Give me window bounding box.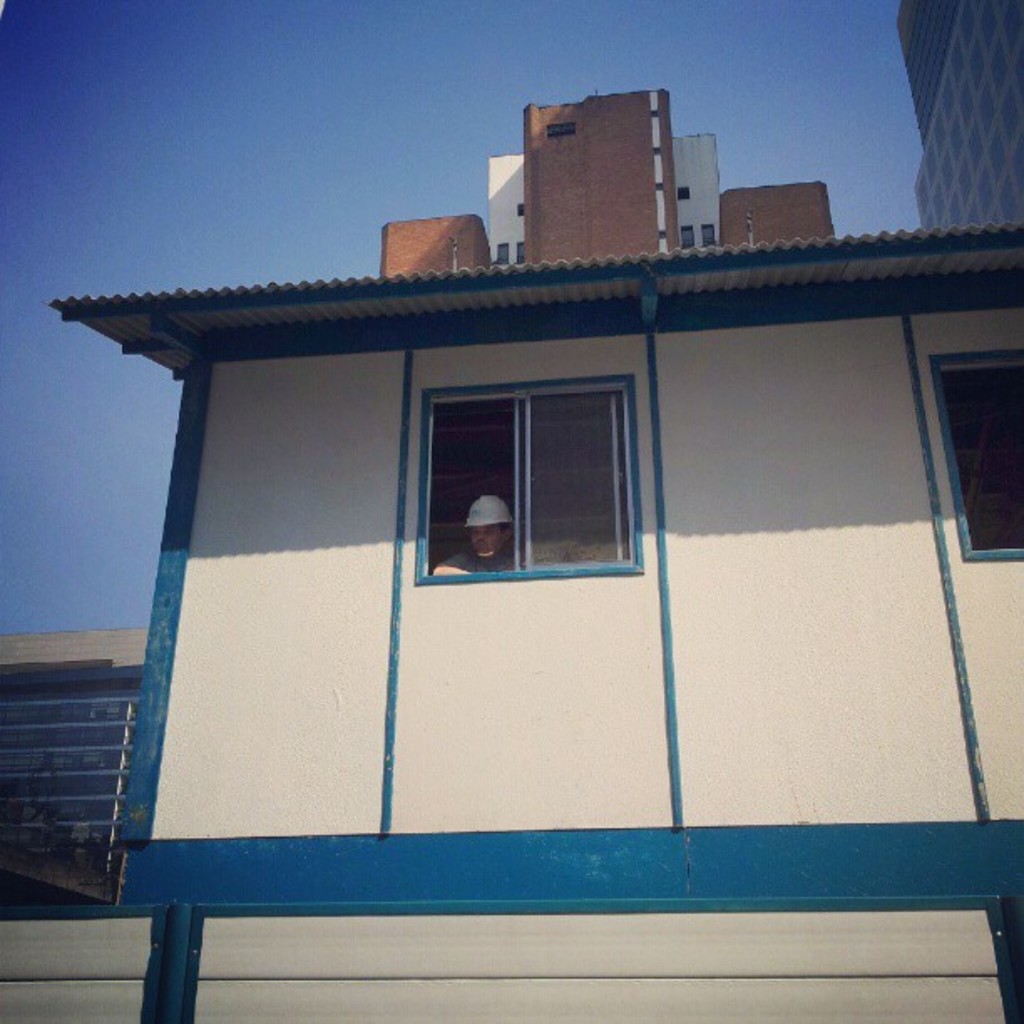
(x1=653, y1=146, x2=661, y2=149).
